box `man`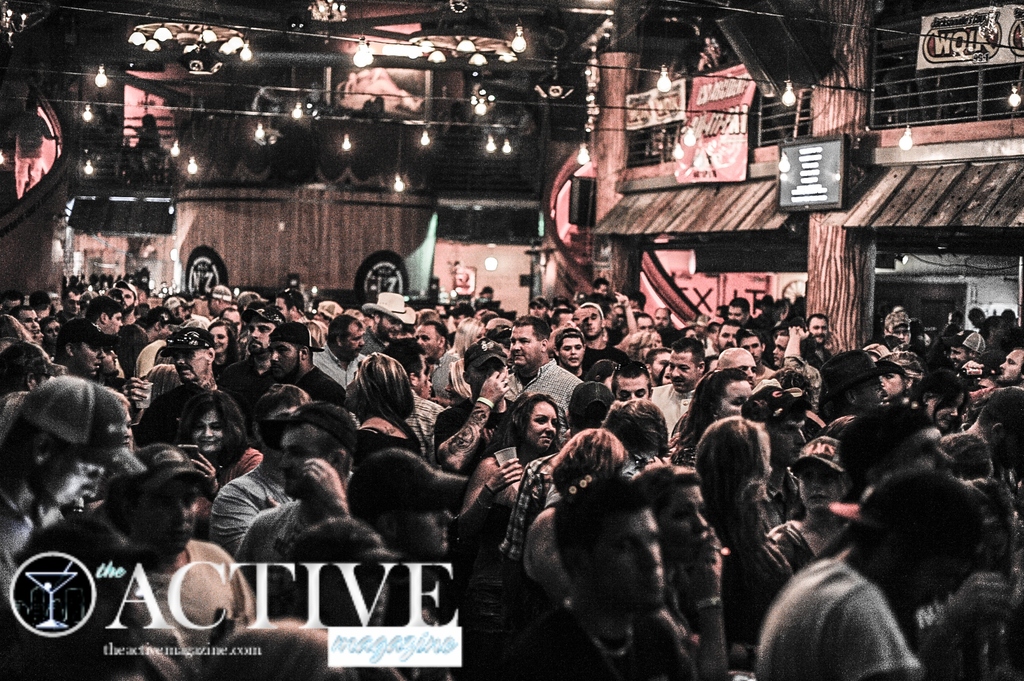
{"left": 314, "top": 316, "right": 390, "bottom": 398}
